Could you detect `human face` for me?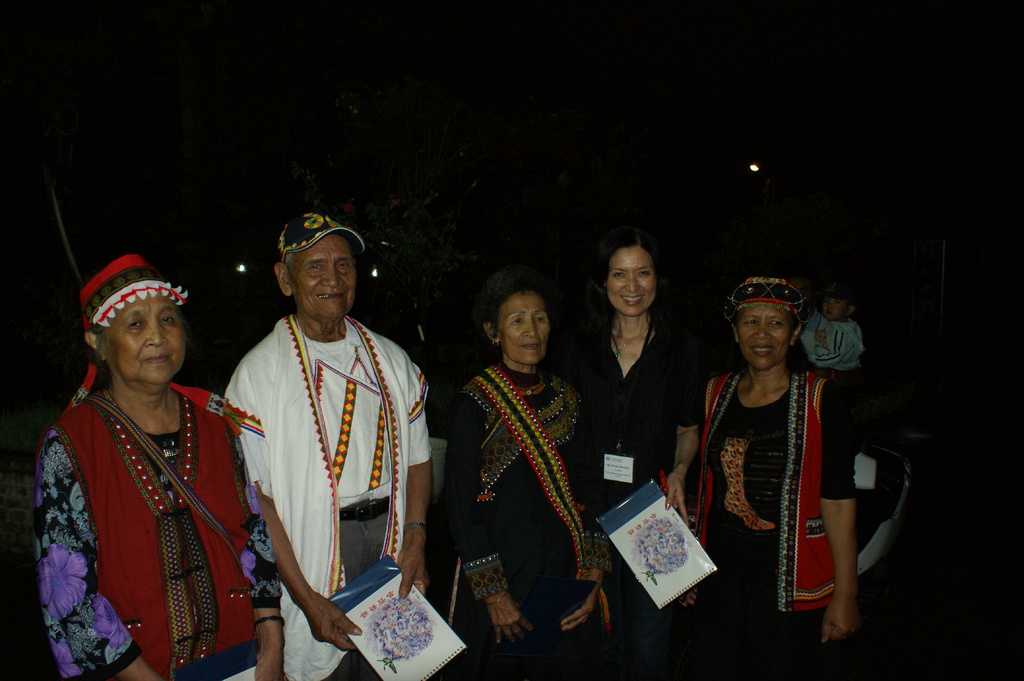
Detection result: 606 250 660 316.
